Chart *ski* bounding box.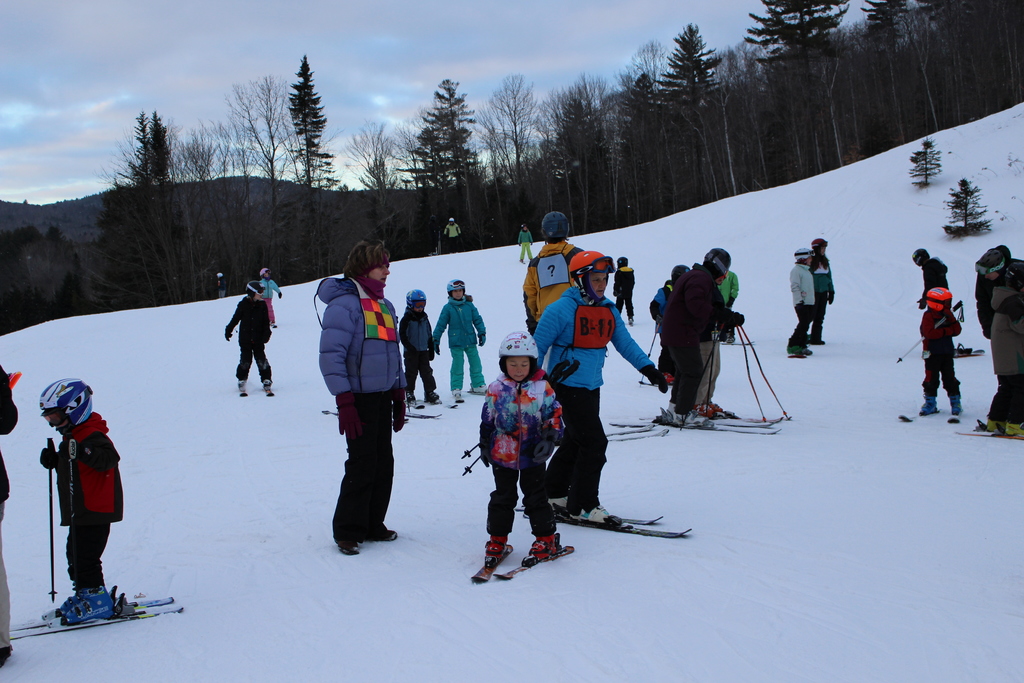
Charted: pyautogui.locateOnScreen(721, 411, 788, 422).
